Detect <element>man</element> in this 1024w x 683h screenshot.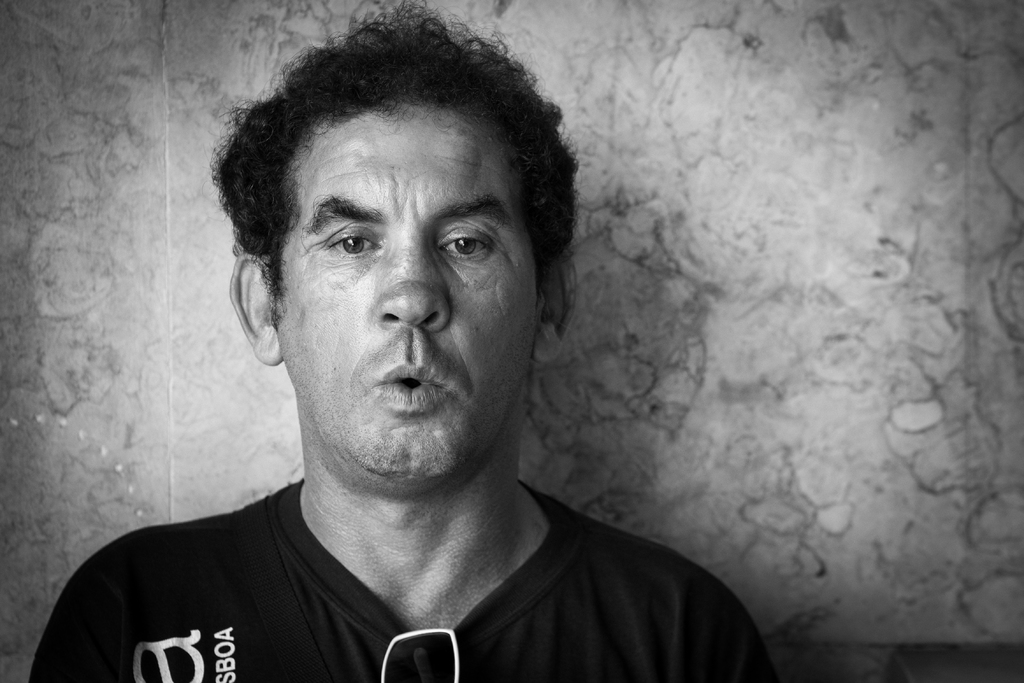
Detection: detection(54, 21, 798, 678).
